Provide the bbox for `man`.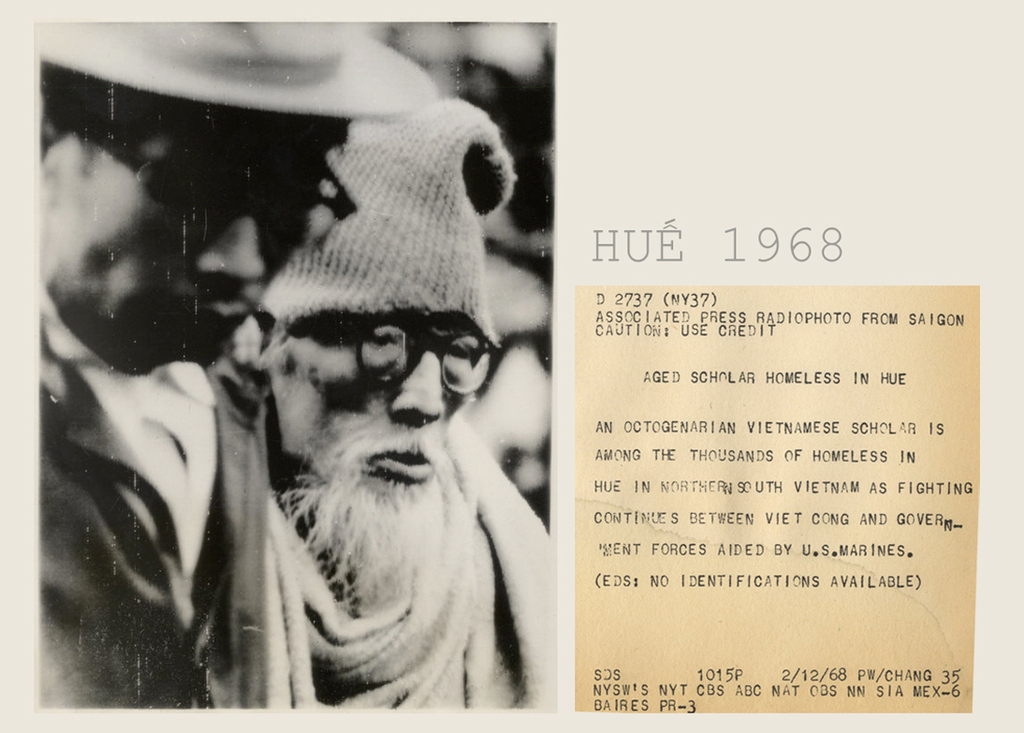
crop(40, 15, 436, 713).
